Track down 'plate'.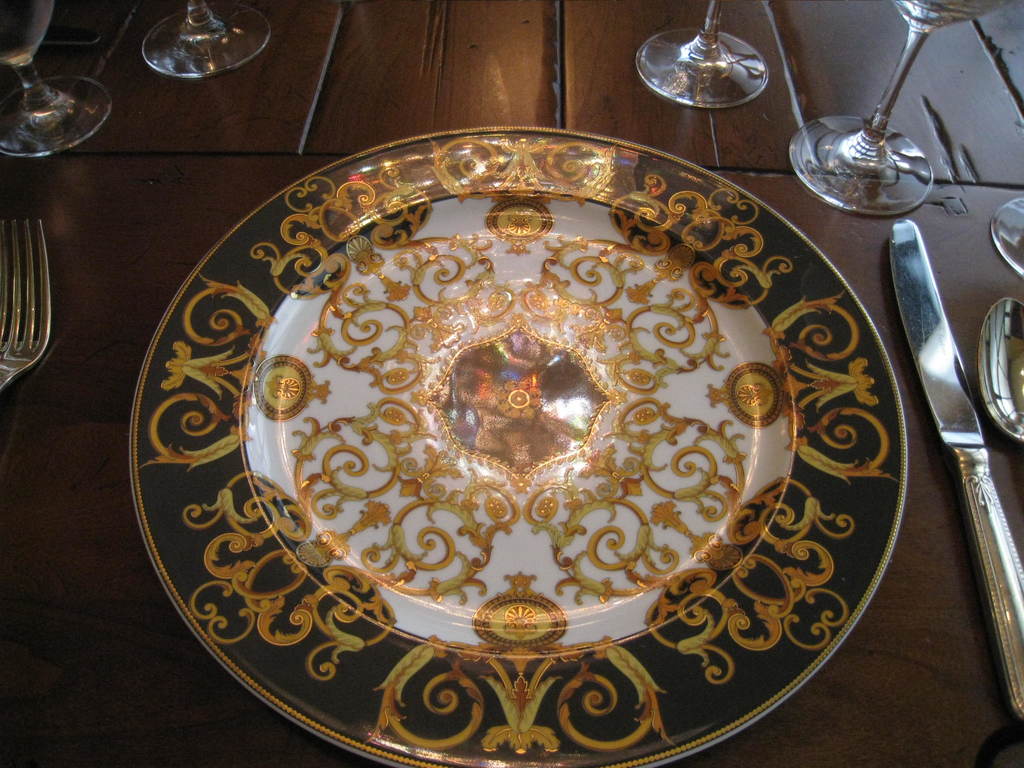
Tracked to 157,147,929,720.
